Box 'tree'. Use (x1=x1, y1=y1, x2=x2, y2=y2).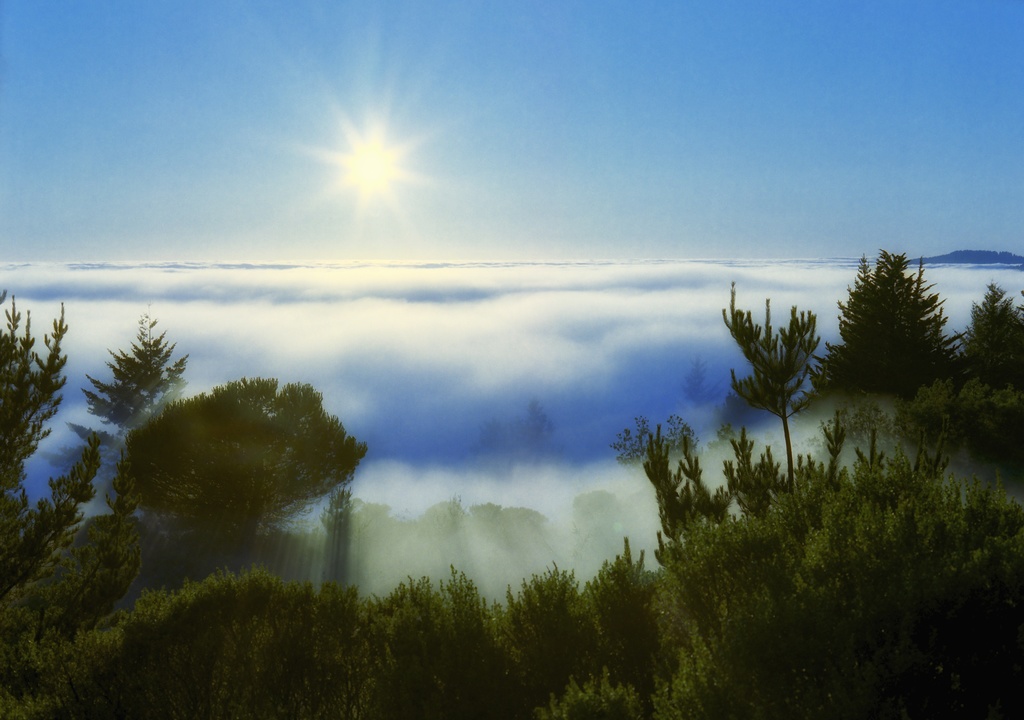
(x1=81, y1=301, x2=193, y2=429).
